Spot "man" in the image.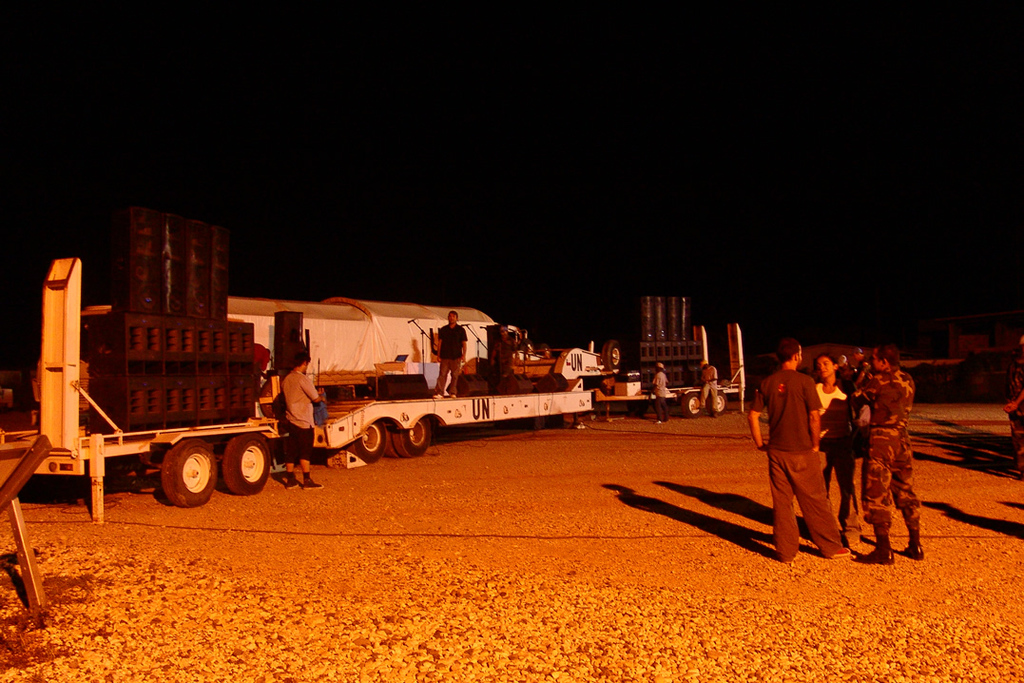
"man" found at [763,350,851,558].
